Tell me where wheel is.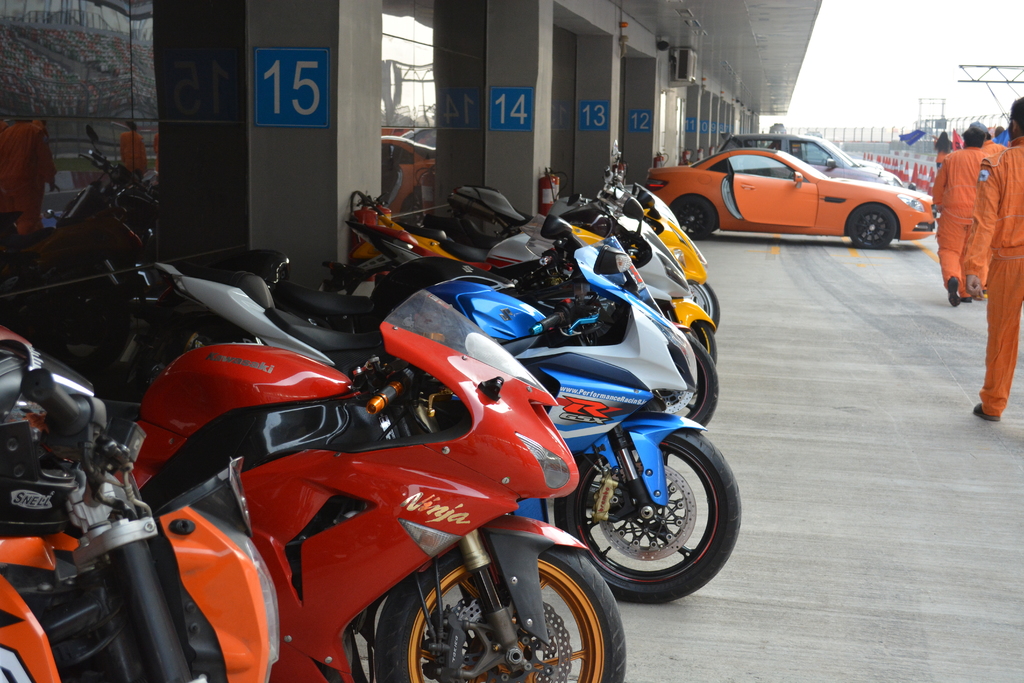
wheel is at {"x1": 849, "y1": 204, "x2": 893, "y2": 249}.
